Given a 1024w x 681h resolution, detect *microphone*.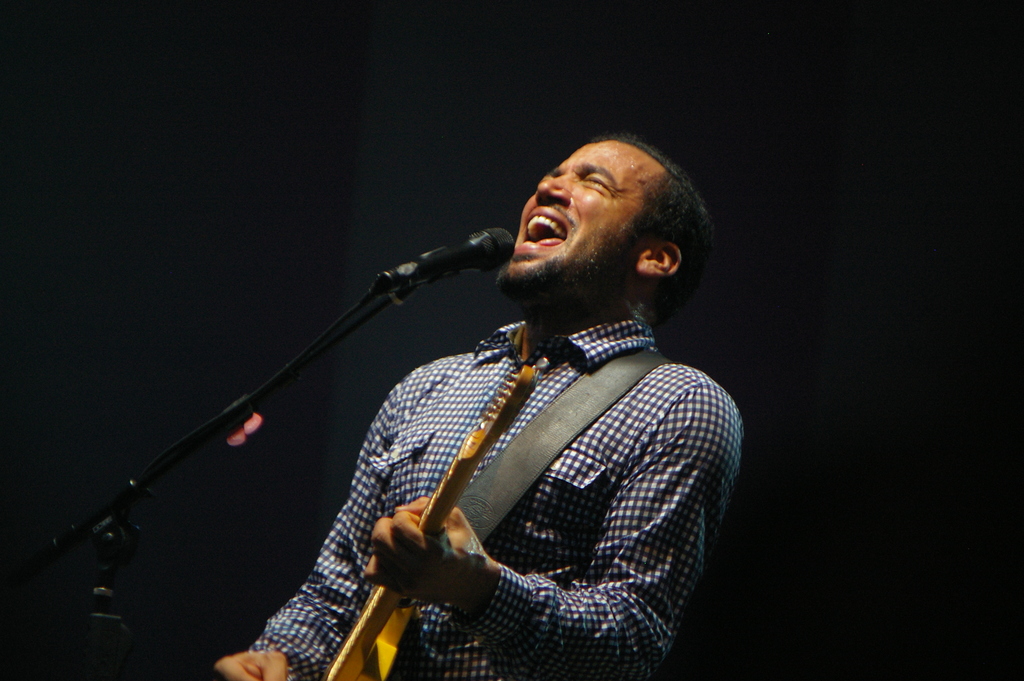
x1=381, y1=226, x2=514, y2=291.
